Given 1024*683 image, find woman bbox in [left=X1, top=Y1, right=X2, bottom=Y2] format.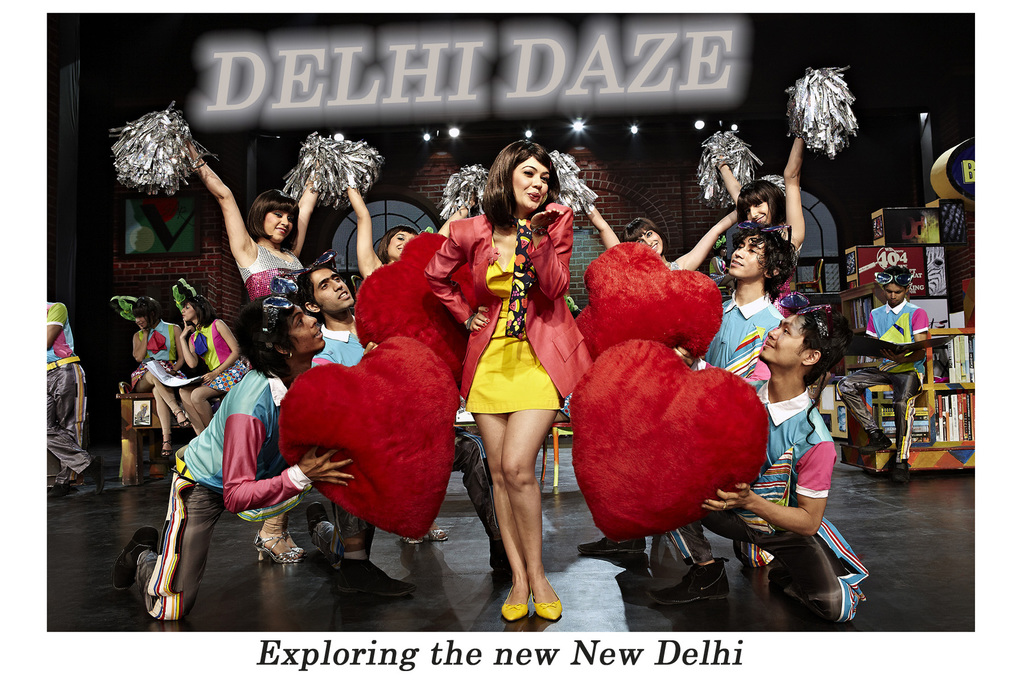
[left=189, top=136, right=324, bottom=297].
